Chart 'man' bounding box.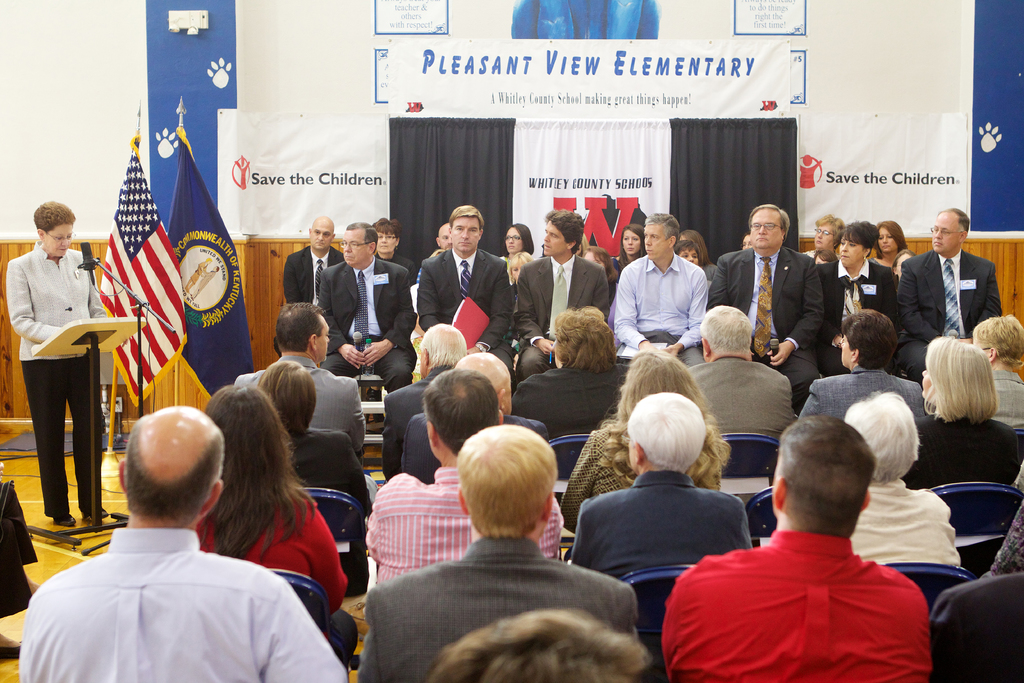
Charted: box(510, 205, 603, 379).
